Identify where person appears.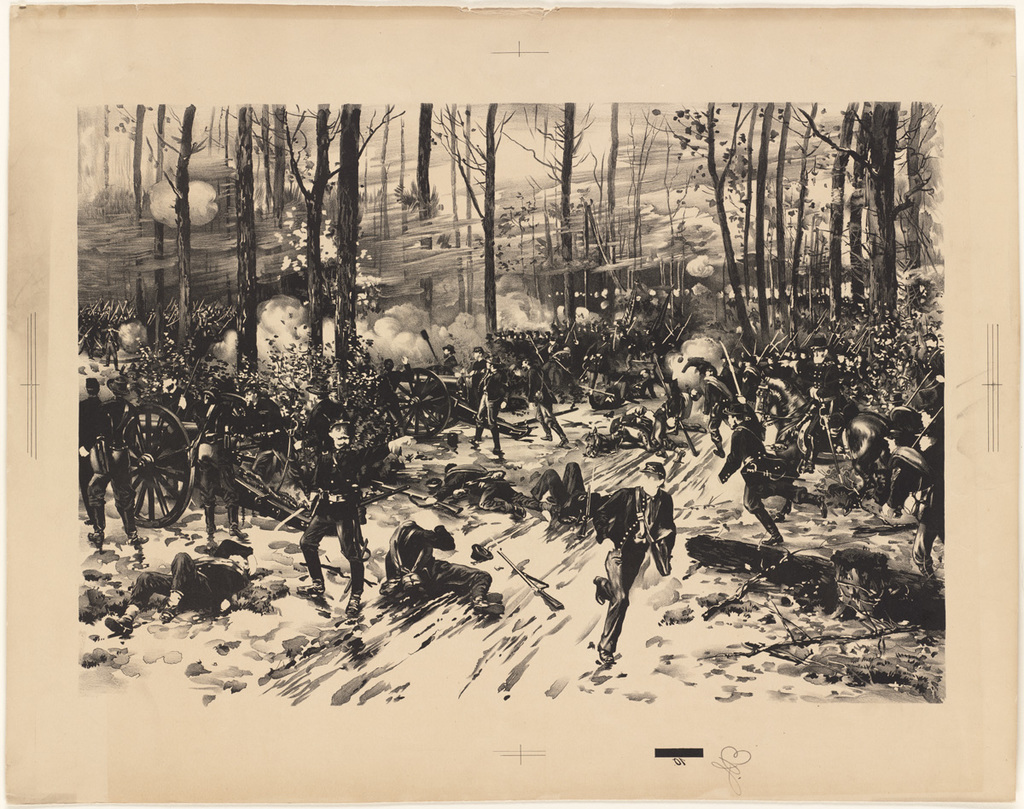
Appears at (535,461,593,524).
